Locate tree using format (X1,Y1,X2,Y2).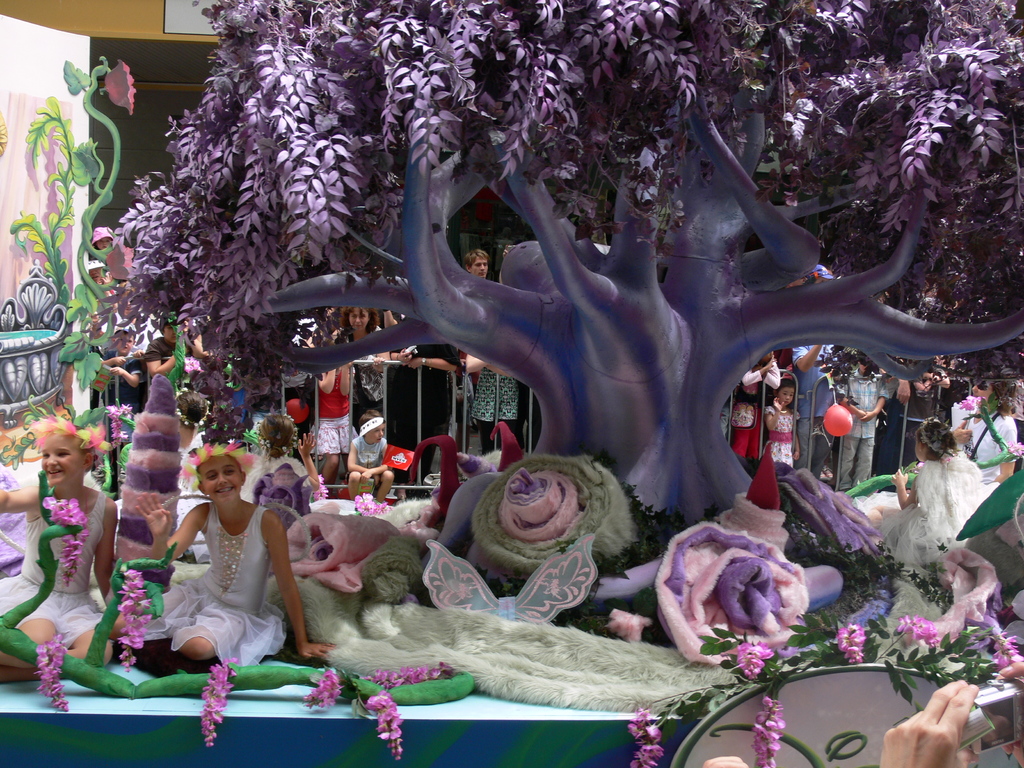
(73,0,1023,598).
